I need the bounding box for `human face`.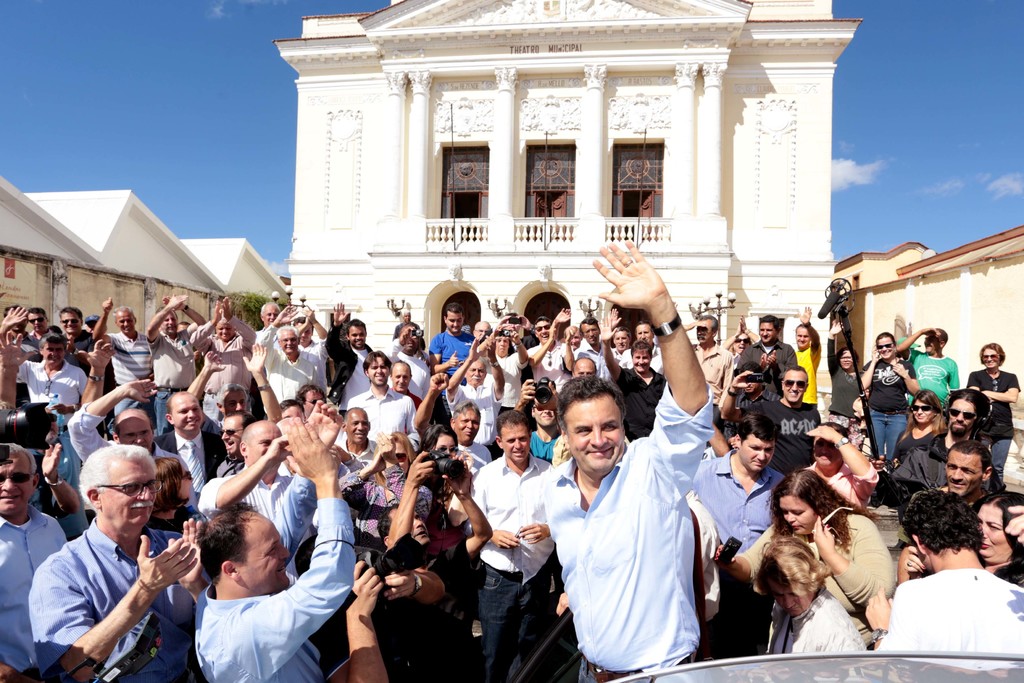
Here it is: region(634, 350, 653, 370).
